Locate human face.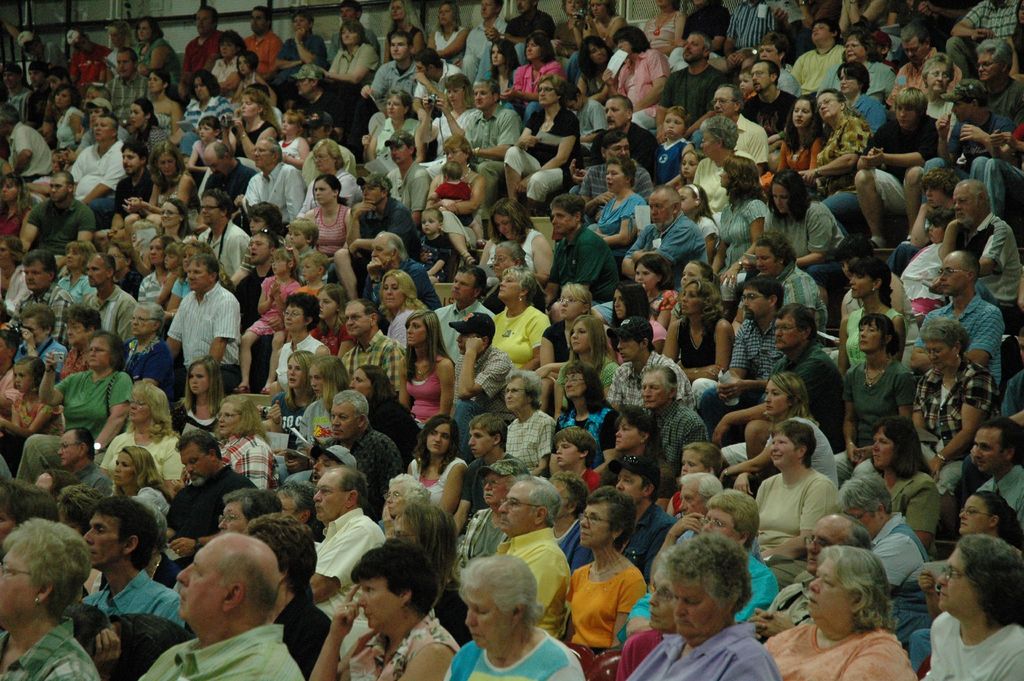
Bounding box: <bbox>383, 275, 403, 306</bbox>.
